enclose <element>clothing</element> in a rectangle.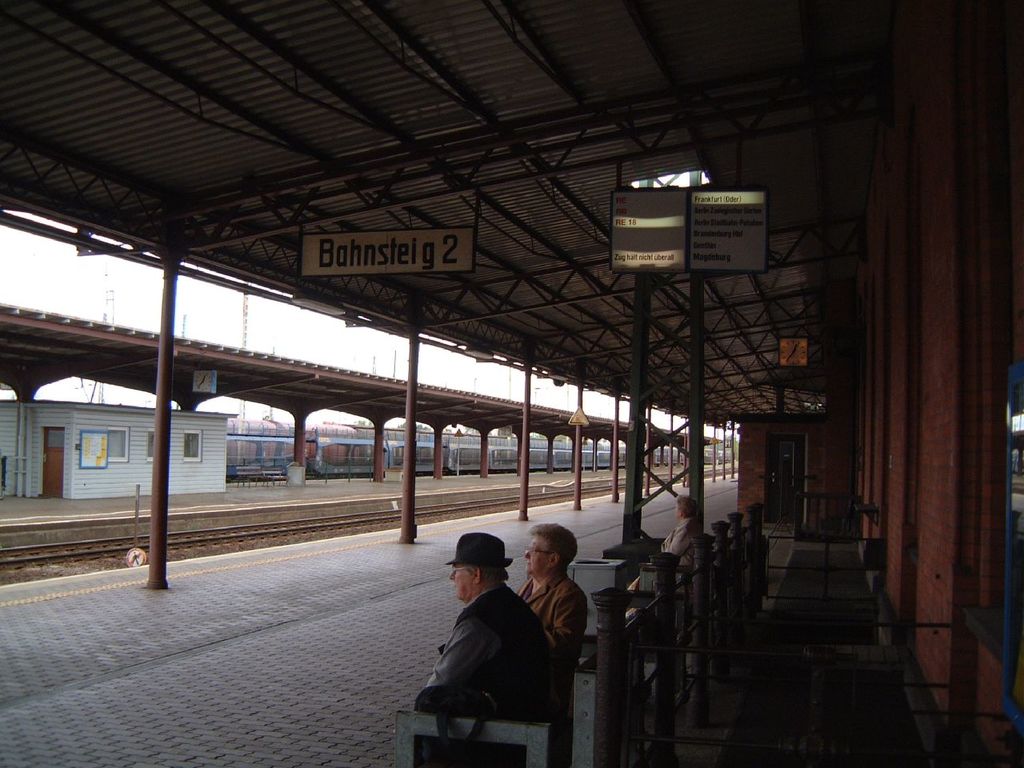
{"left": 520, "top": 574, "right": 583, "bottom": 638}.
